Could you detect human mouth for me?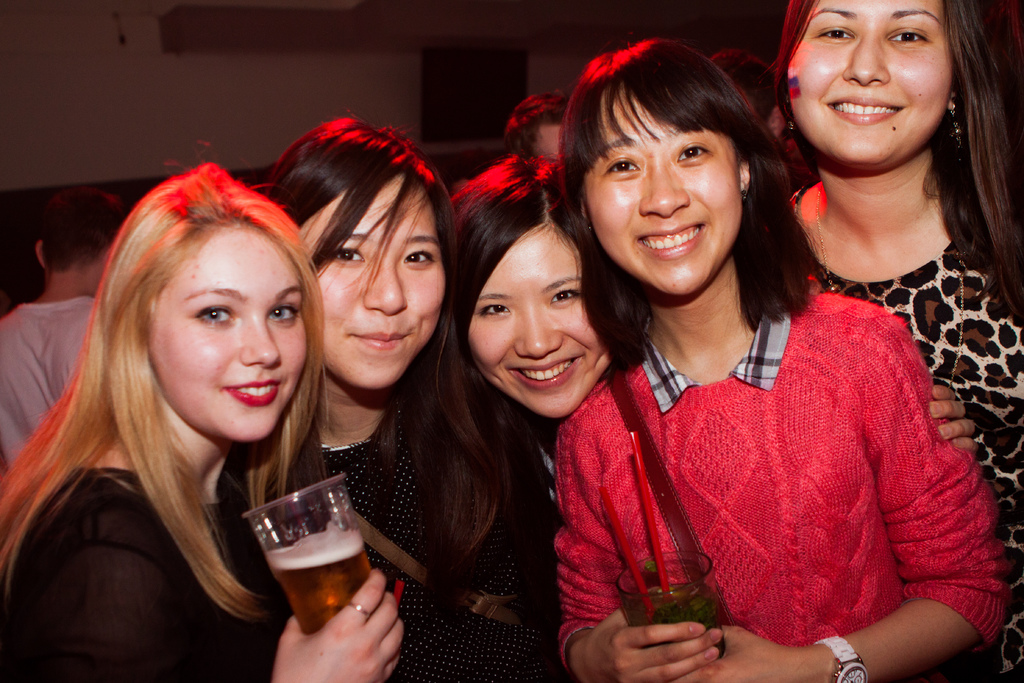
Detection result: select_region(635, 223, 701, 254).
